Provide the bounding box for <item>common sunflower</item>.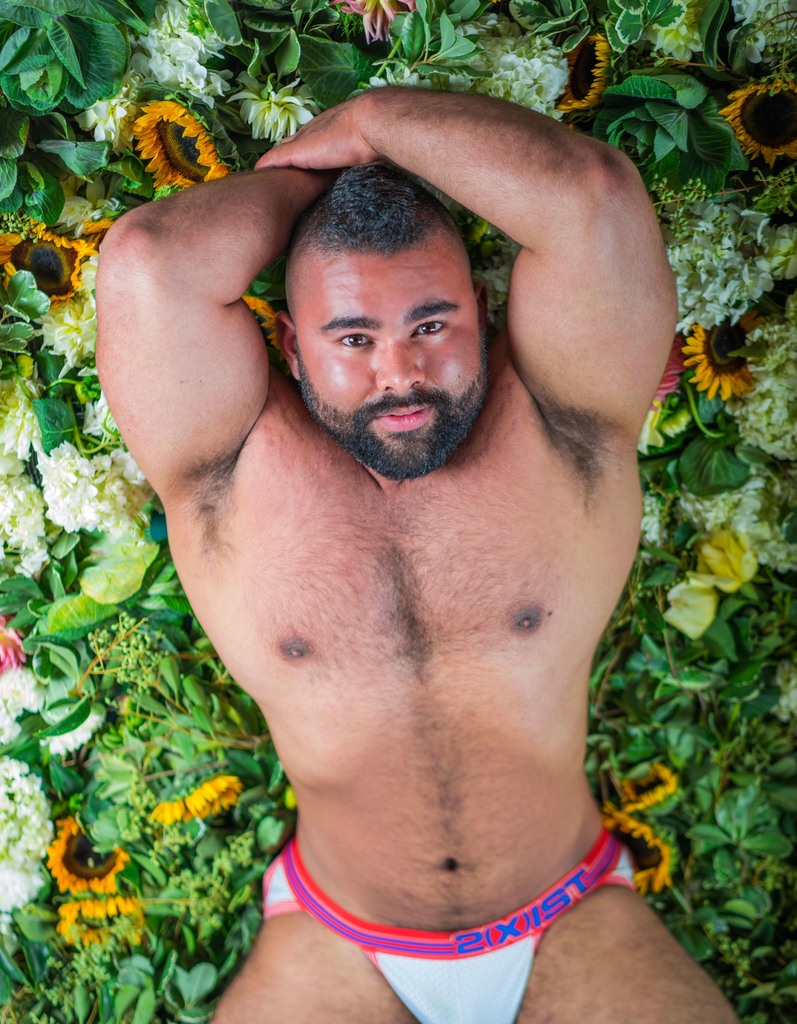
0,204,104,307.
